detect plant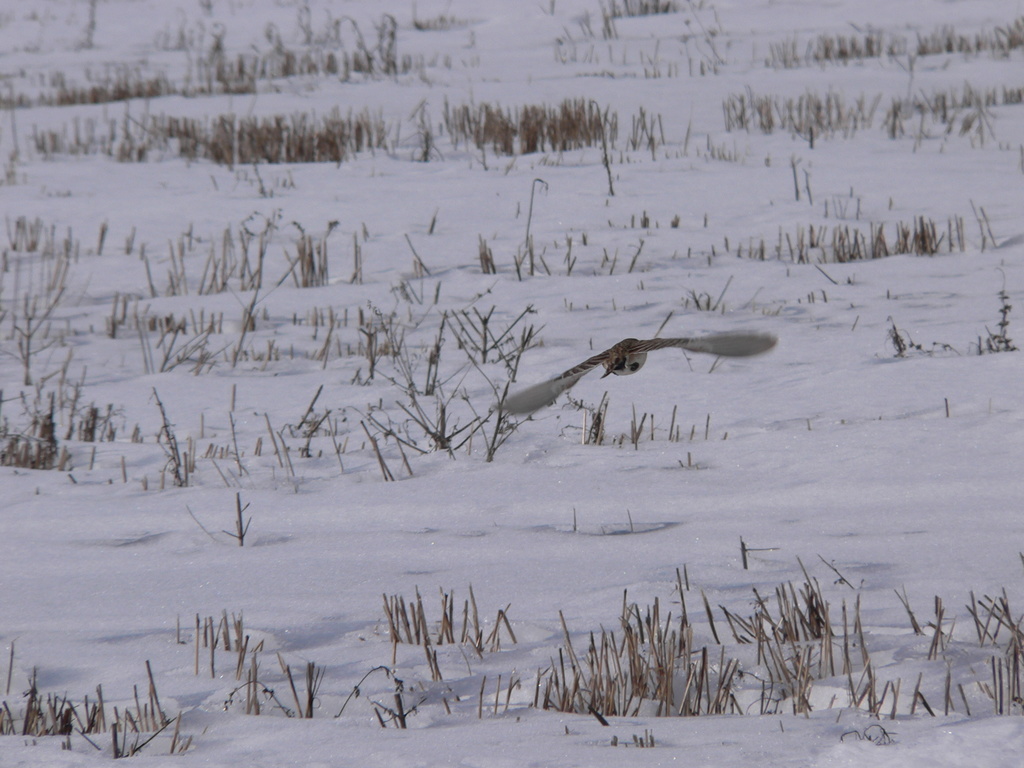
(x1=705, y1=352, x2=724, y2=374)
